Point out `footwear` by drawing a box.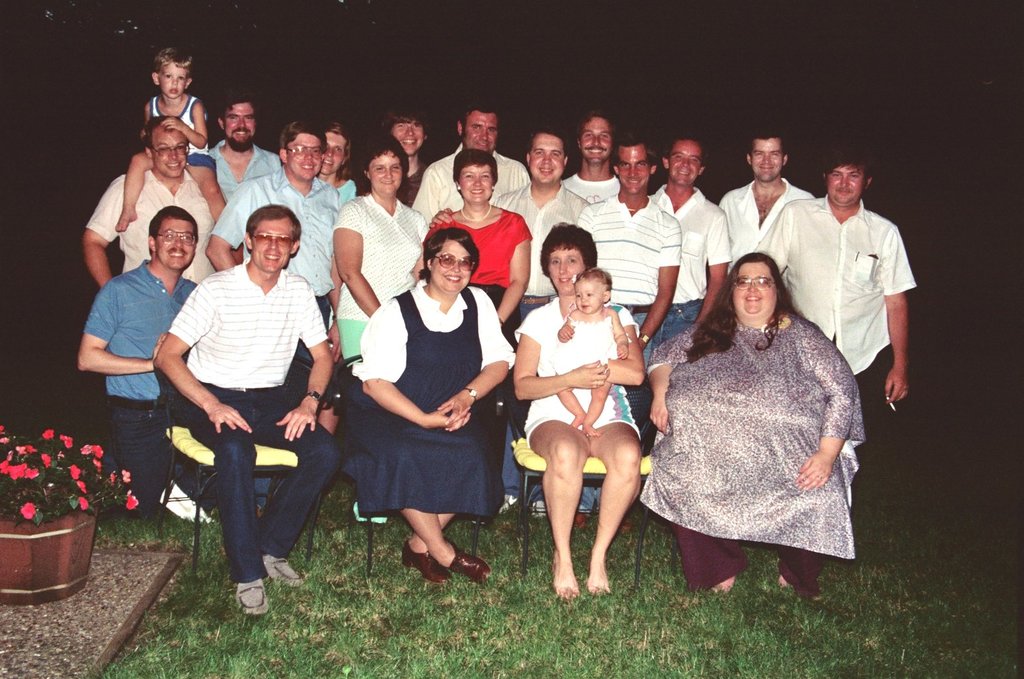
pyautogui.locateOnScreen(265, 552, 304, 590).
